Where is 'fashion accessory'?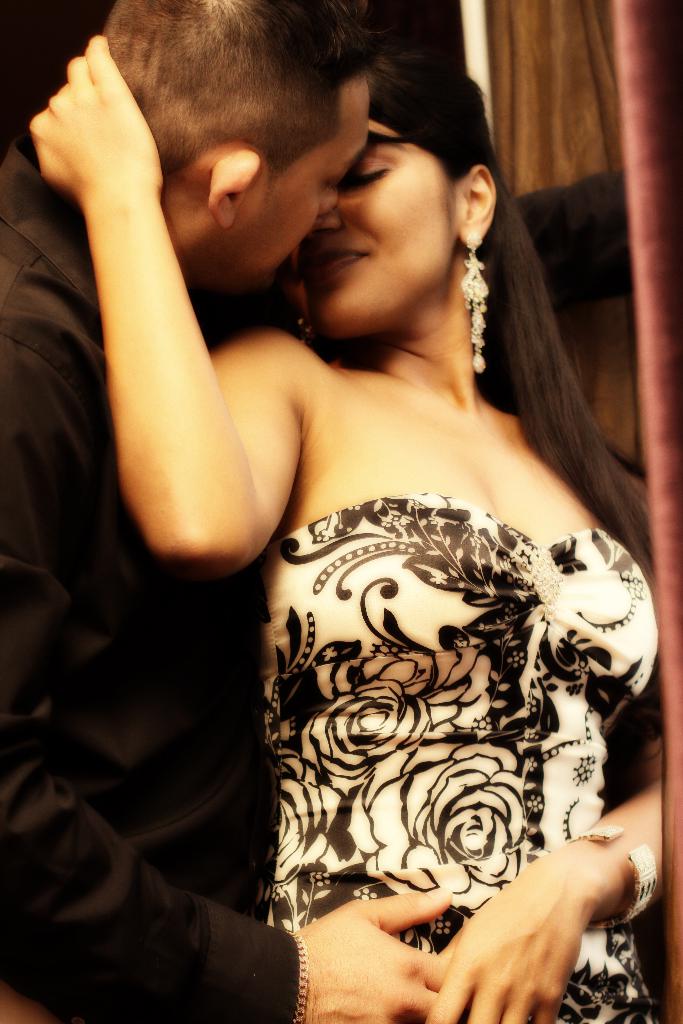
box(577, 824, 661, 936).
